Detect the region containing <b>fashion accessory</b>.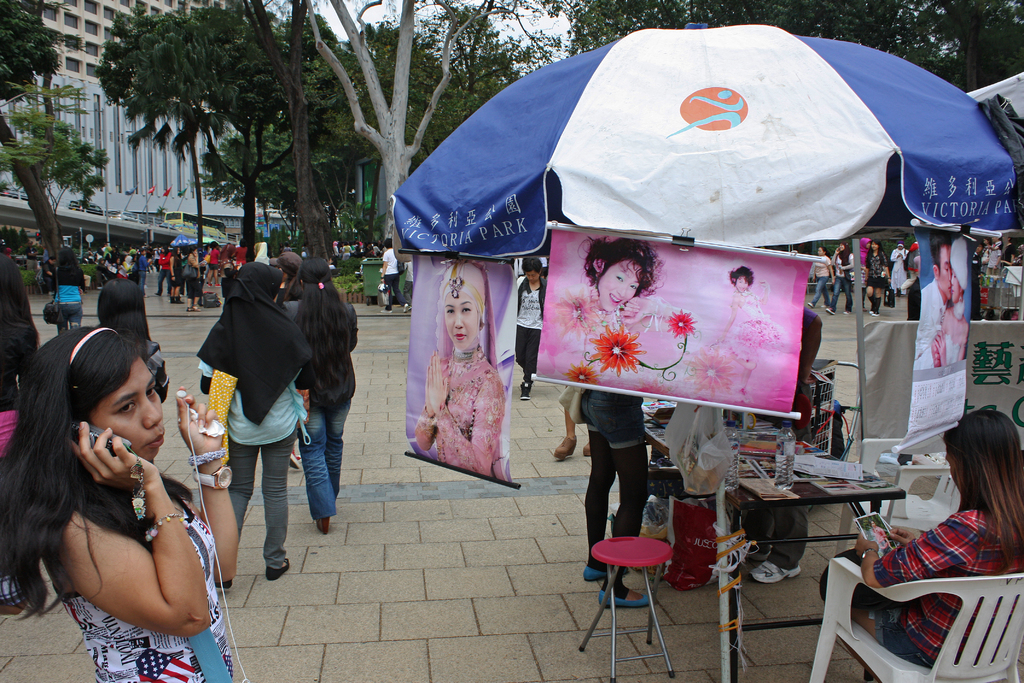
x1=842, y1=310, x2=852, y2=318.
